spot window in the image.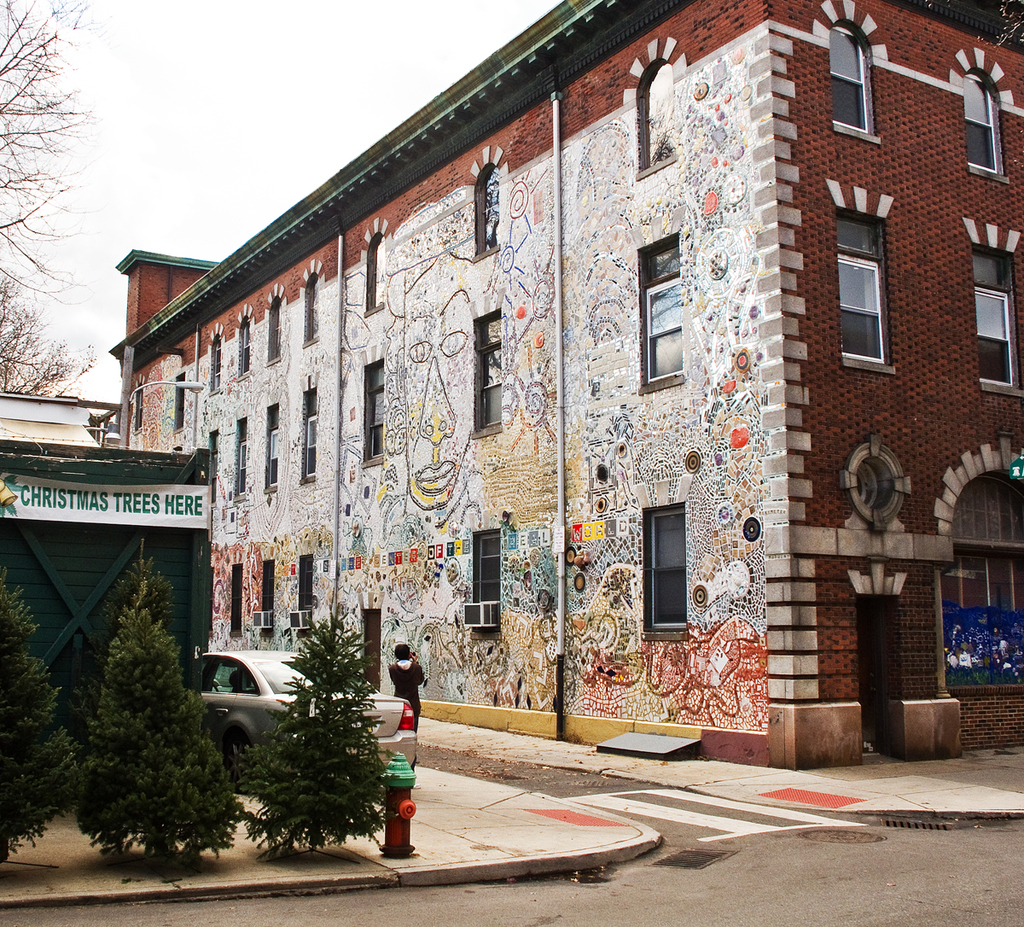
window found at locate(301, 266, 322, 341).
